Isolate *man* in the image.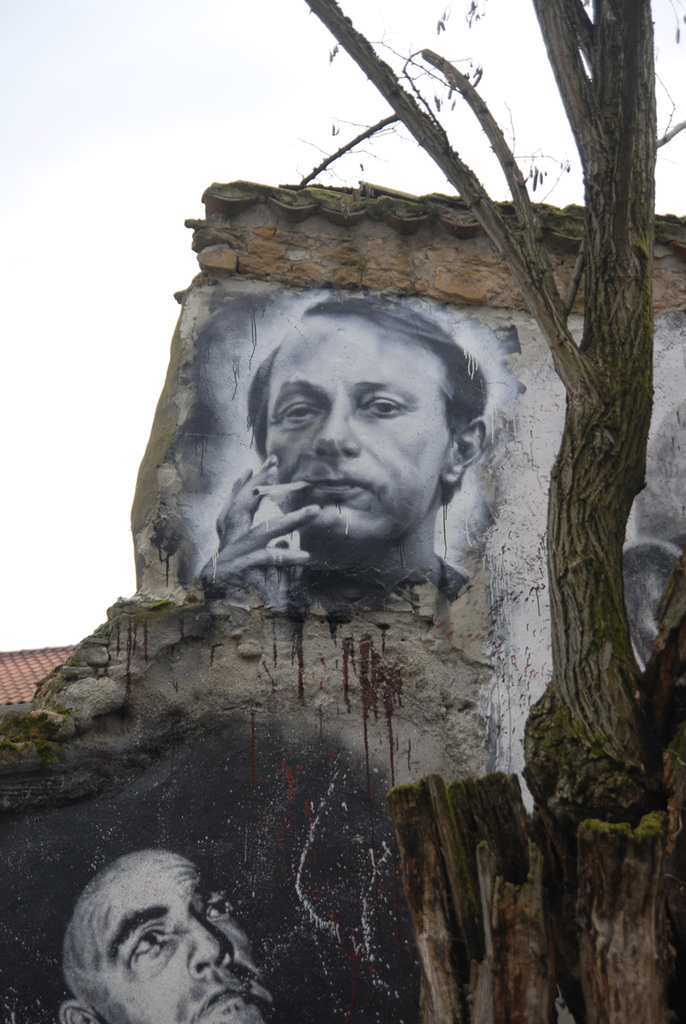
Isolated region: 164:290:536:643.
